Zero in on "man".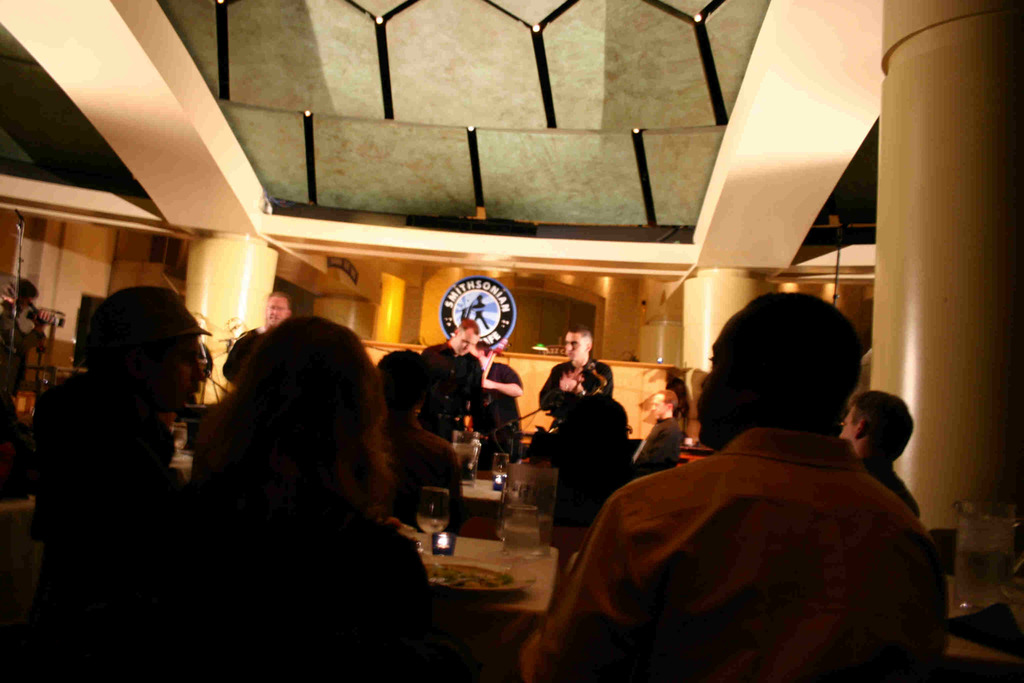
Zeroed in: BBox(538, 327, 614, 425).
